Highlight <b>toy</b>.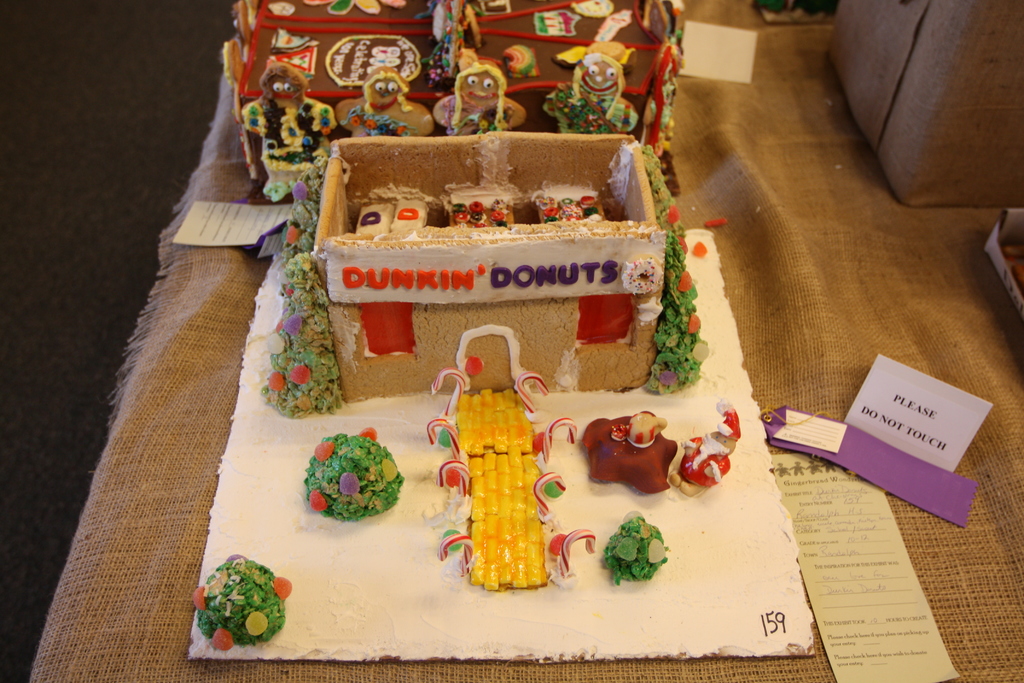
Highlighted region: pyautogui.locateOnScreen(544, 51, 637, 141).
